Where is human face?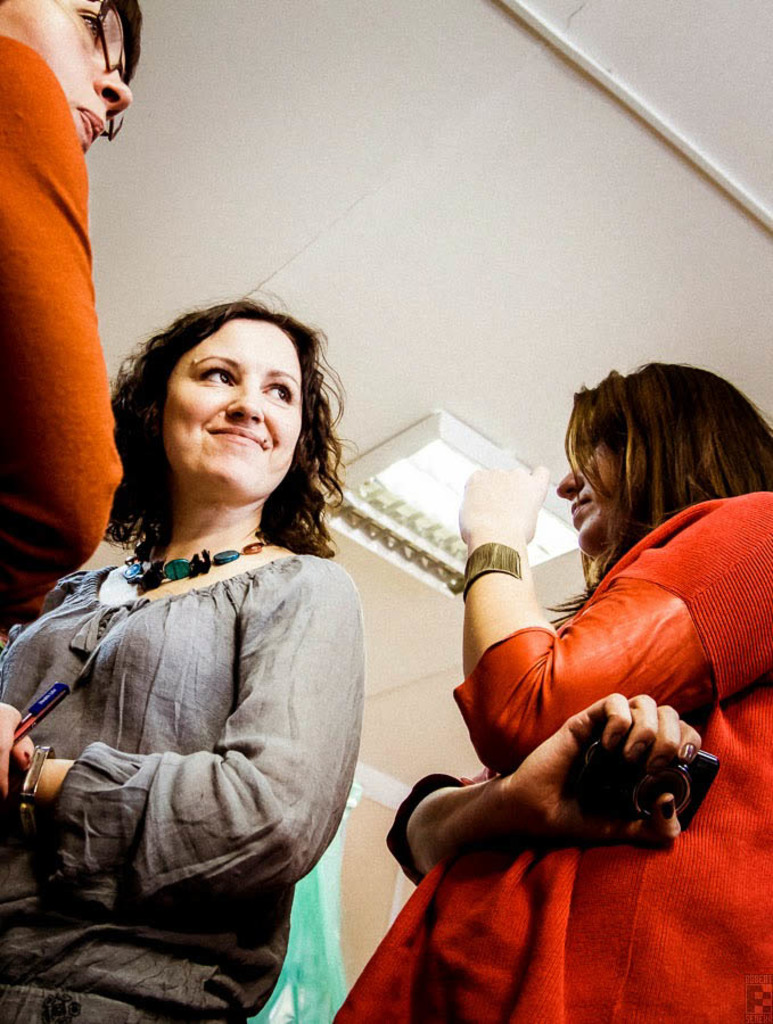
l=553, t=431, r=614, b=539.
